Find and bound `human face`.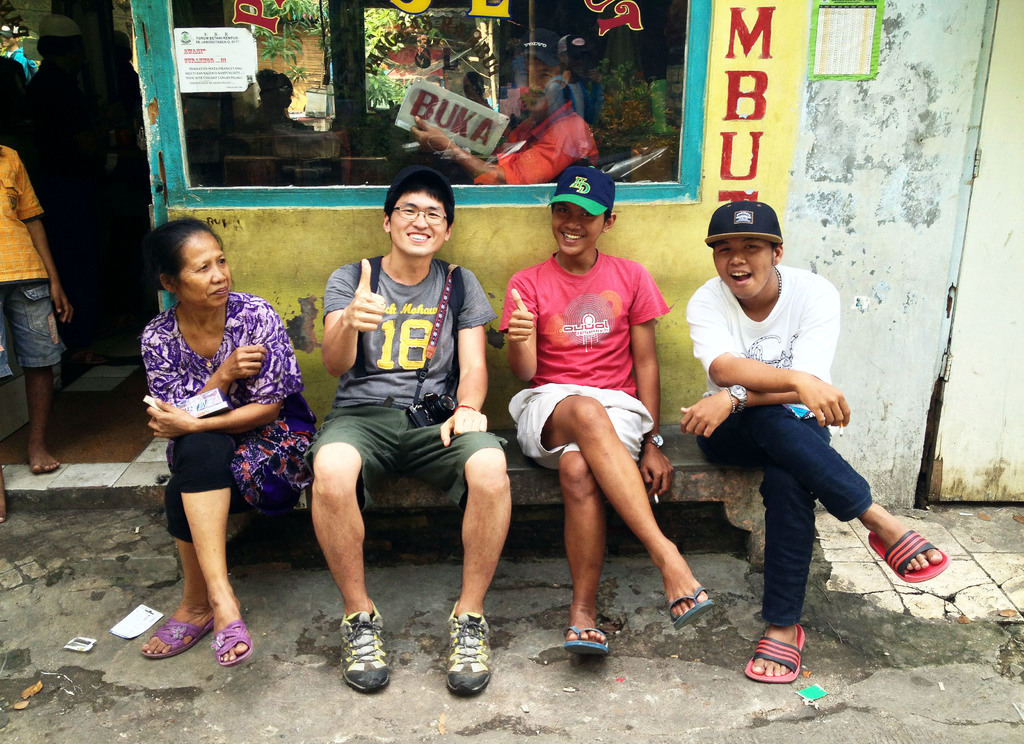
Bound: 714 234 772 298.
